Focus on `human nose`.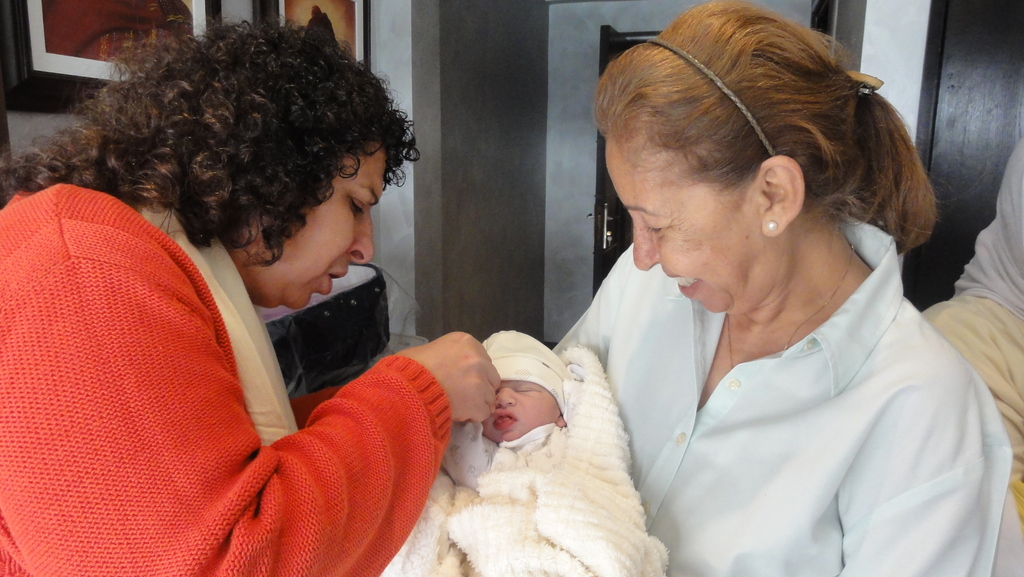
Focused at [left=630, top=224, right=660, bottom=272].
